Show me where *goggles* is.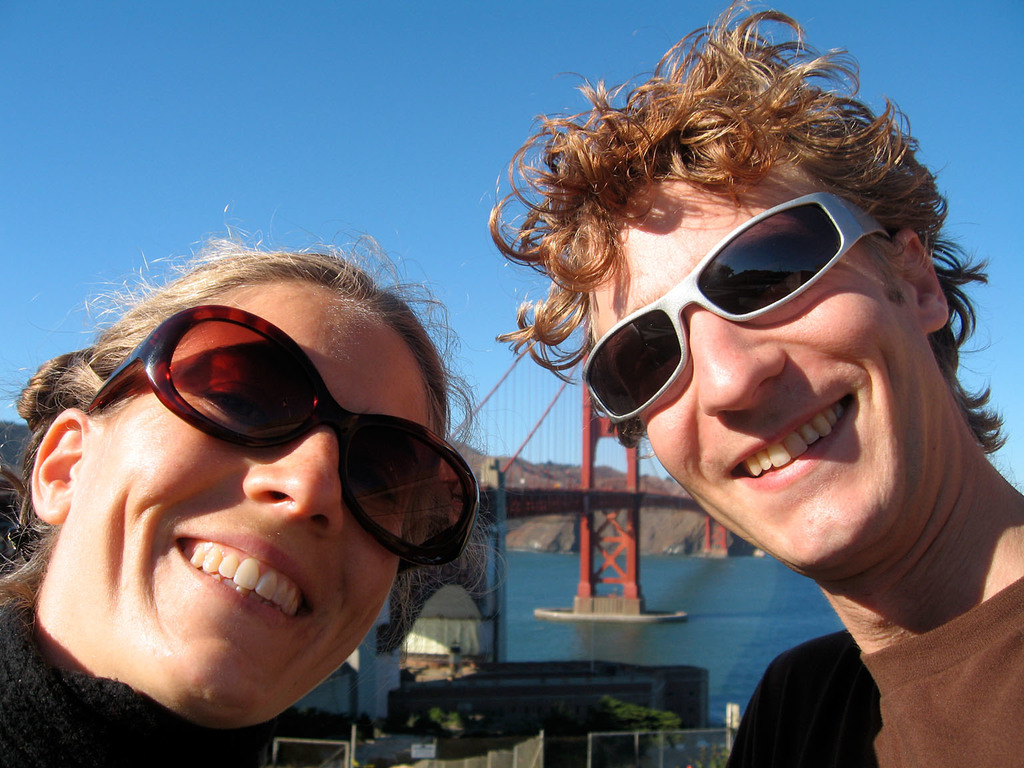
*goggles* is at region(580, 201, 895, 416).
